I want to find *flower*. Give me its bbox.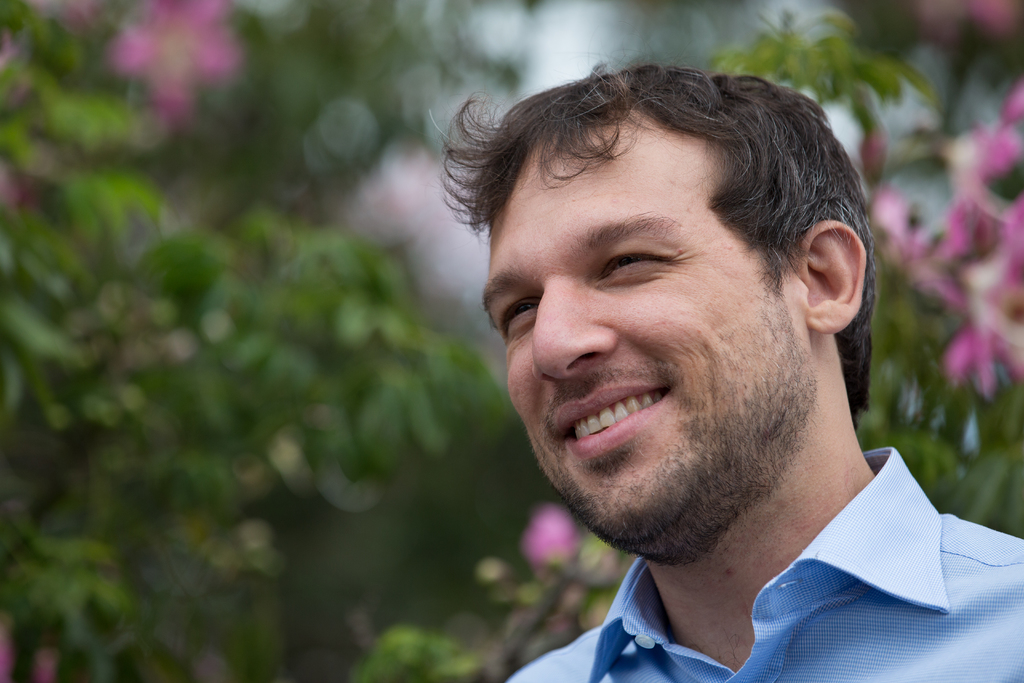
914, 0, 963, 42.
